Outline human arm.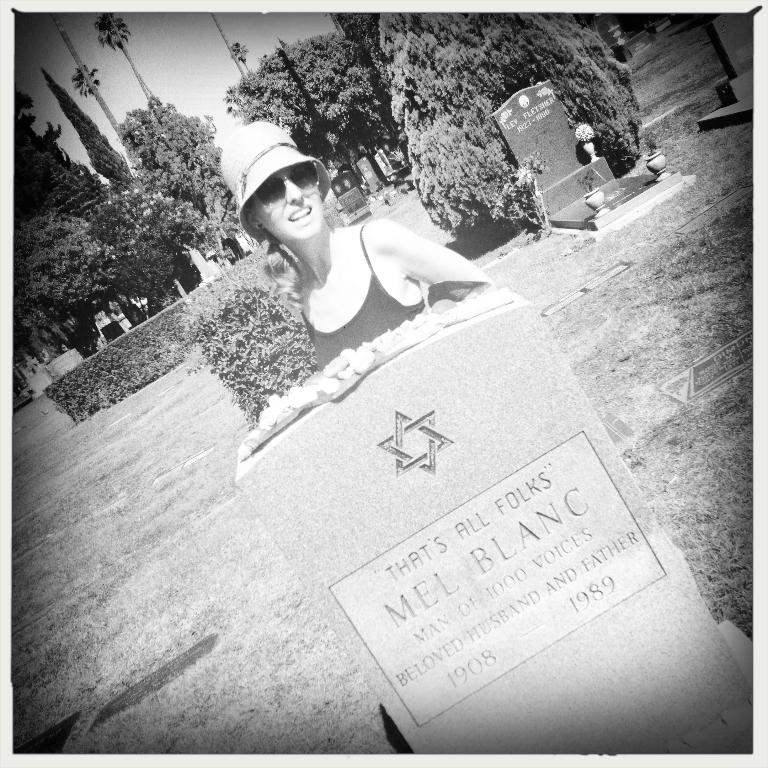
Outline: BBox(363, 204, 486, 315).
